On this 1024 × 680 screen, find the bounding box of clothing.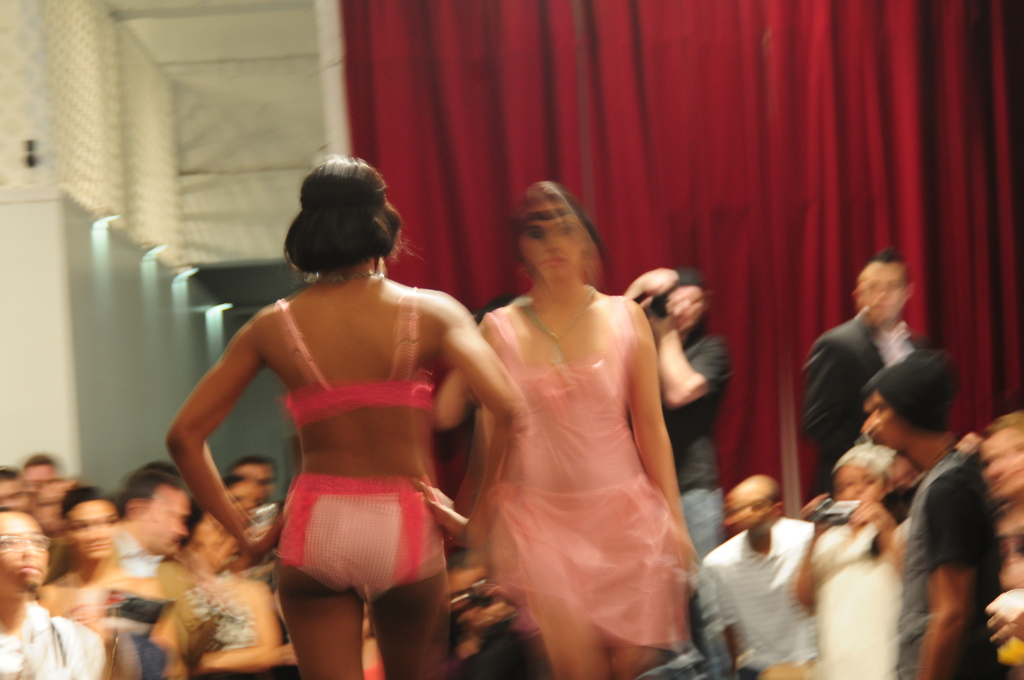
Bounding box: (left=890, top=449, right=1005, bottom=679).
